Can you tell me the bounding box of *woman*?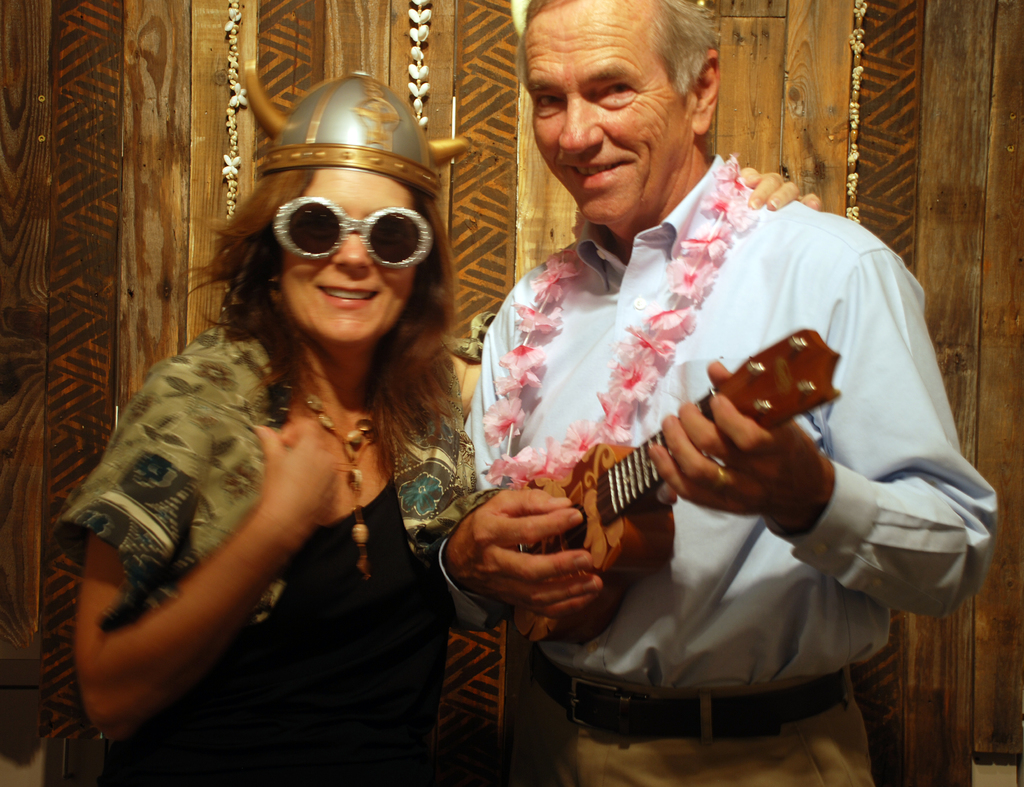
BBox(57, 69, 821, 786).
